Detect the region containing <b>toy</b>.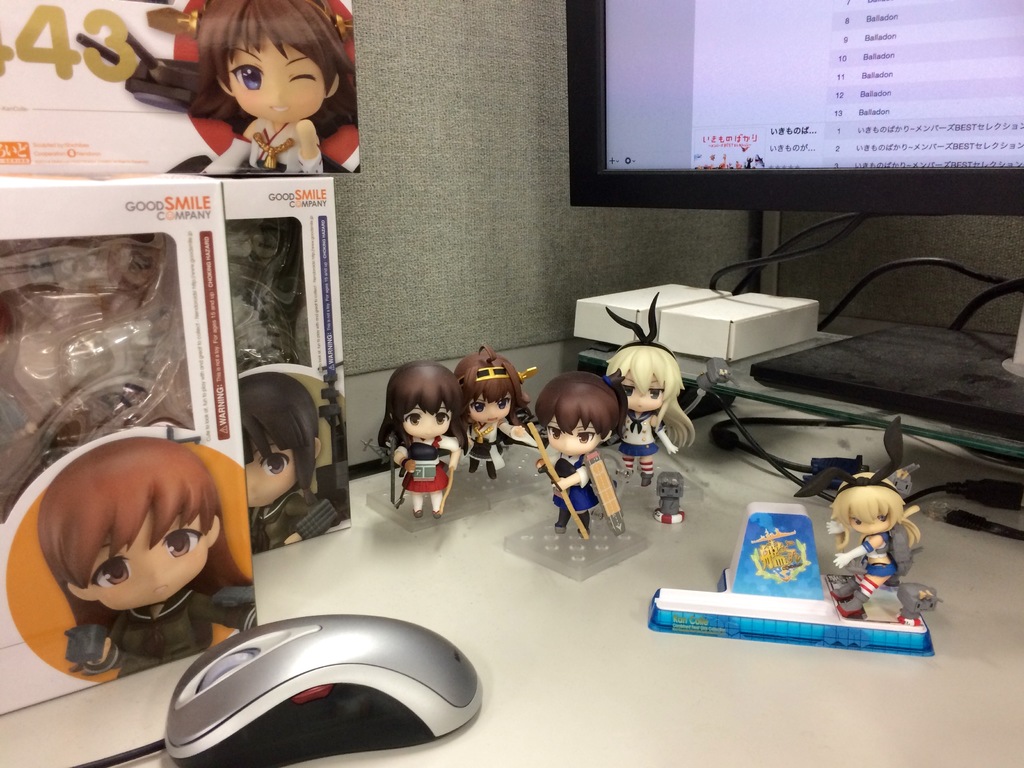
pyautogui.locateOnScreen(364, 360, 468, 518).
